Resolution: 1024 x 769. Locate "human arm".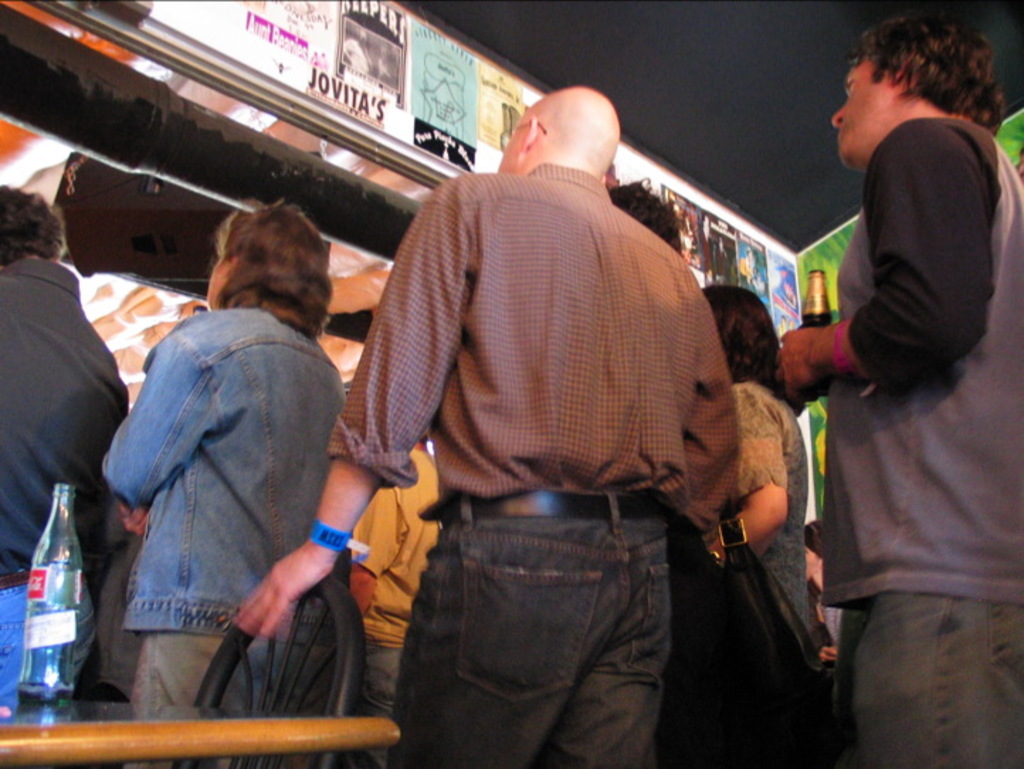
select_region(111, 314, 223, 524).
